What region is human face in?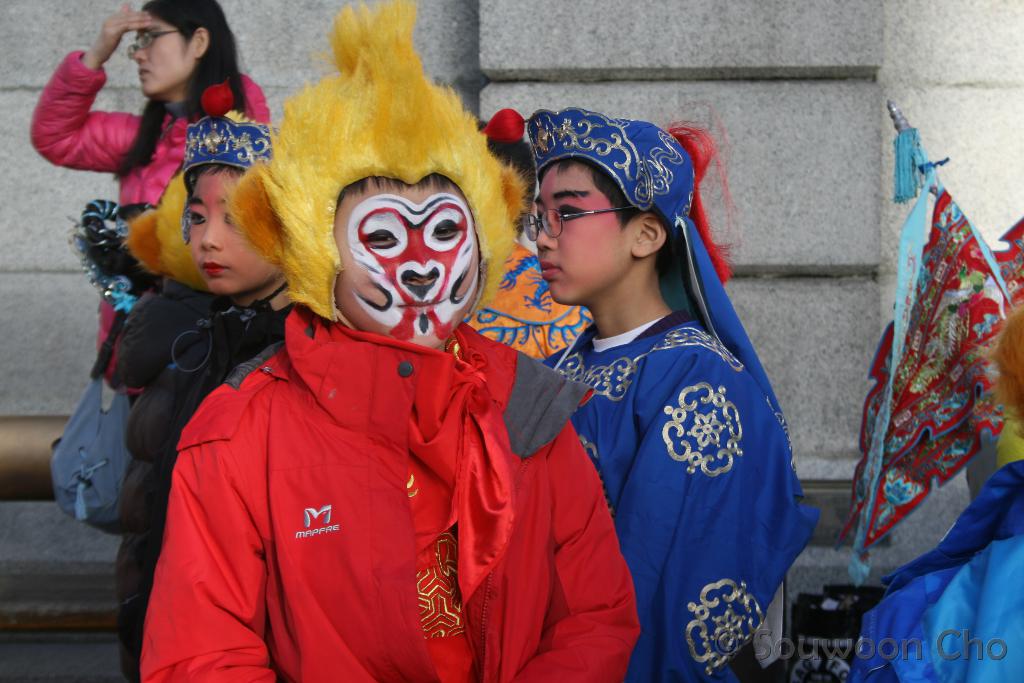
[x1=188, y1=168, x2=281, y2=293].
